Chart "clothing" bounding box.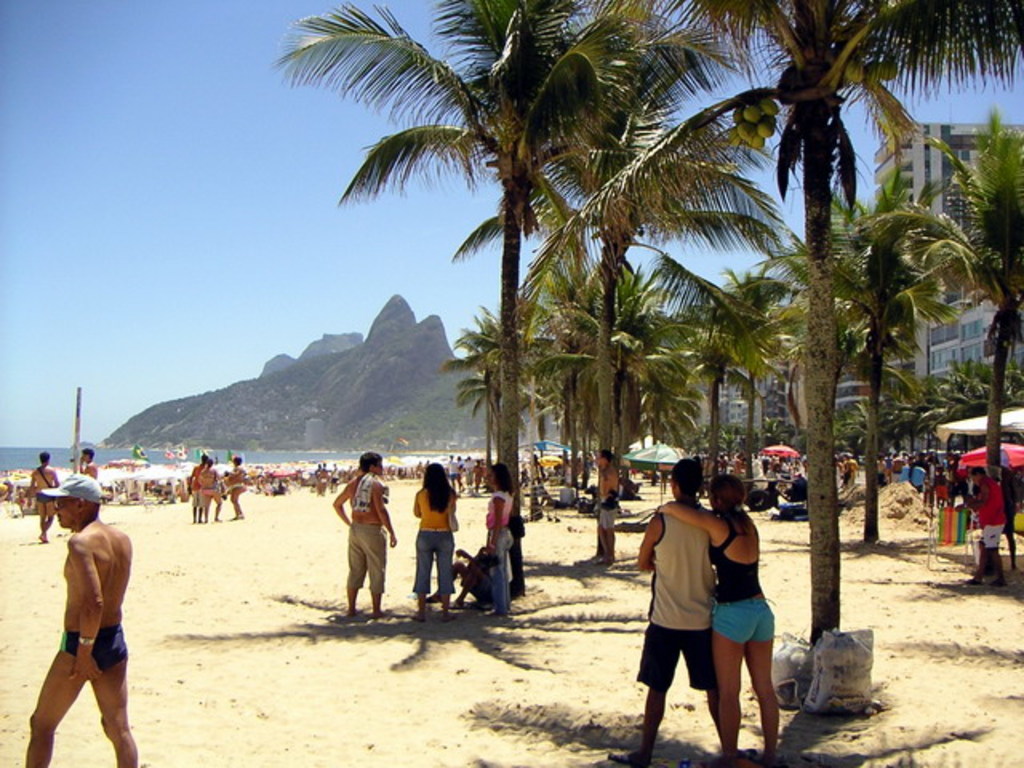
Charted: (x1=344, y1=472, x2=387, y2=595).
